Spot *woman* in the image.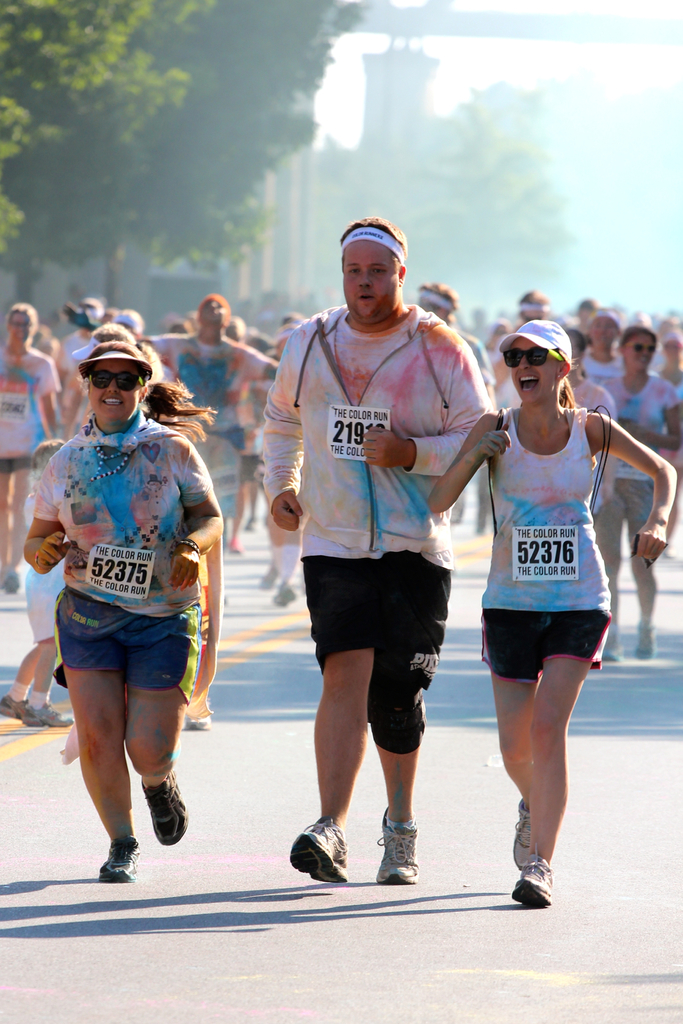
*woman* found at [x1=429, y1=318, x2=673, y2=904].
